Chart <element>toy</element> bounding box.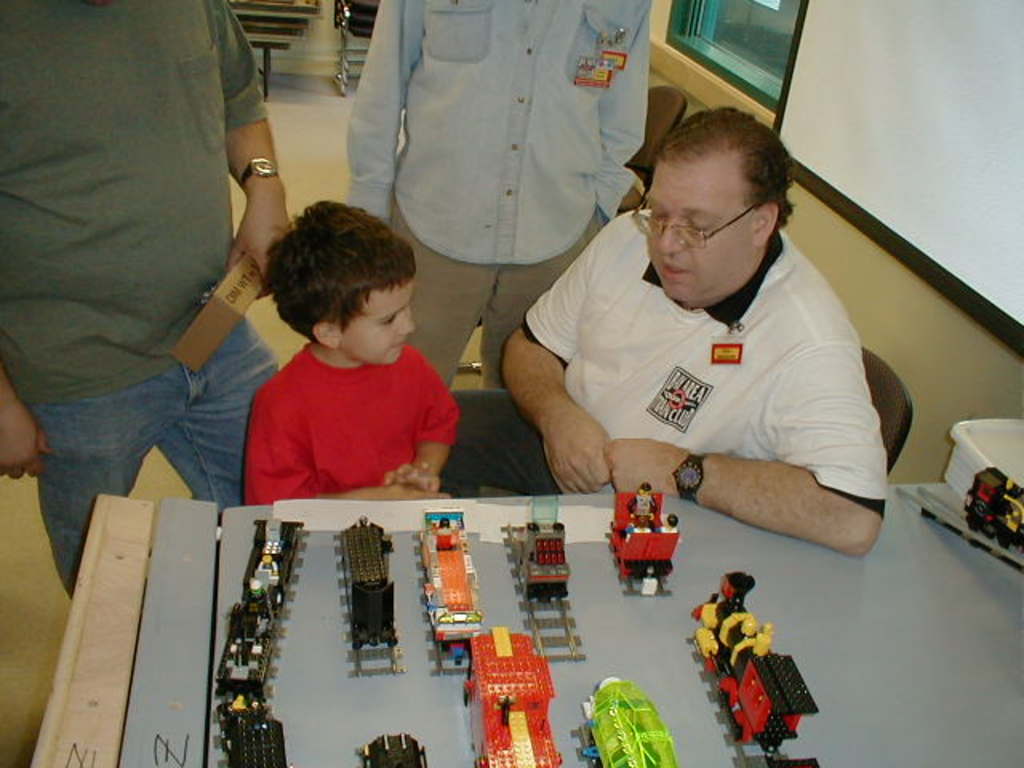
Charted: (x1=214, y1=514, x2=312, y2=766).
